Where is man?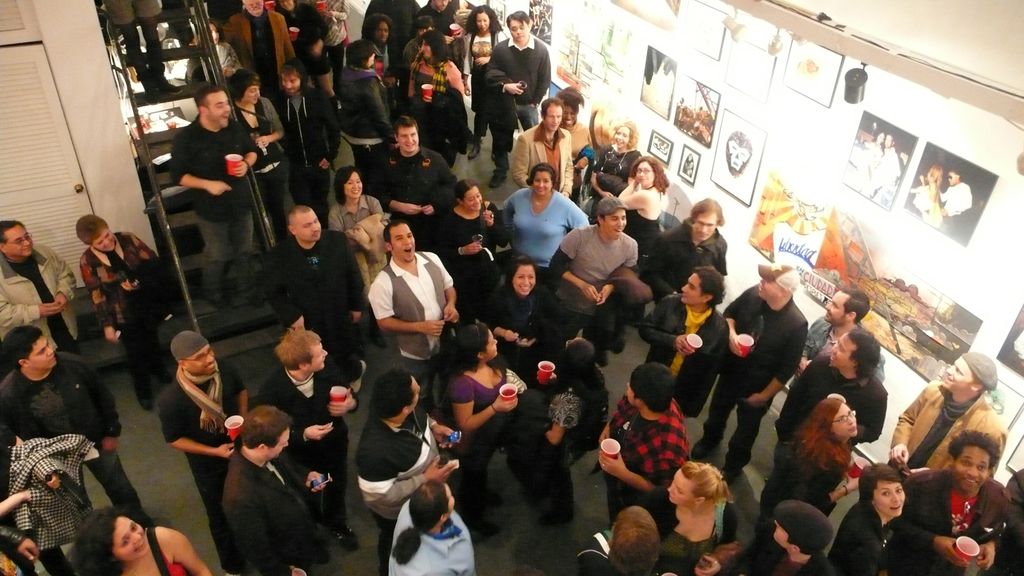
{"x1": 223, "y1": 0, "x2": 298, "y2": 108}.
